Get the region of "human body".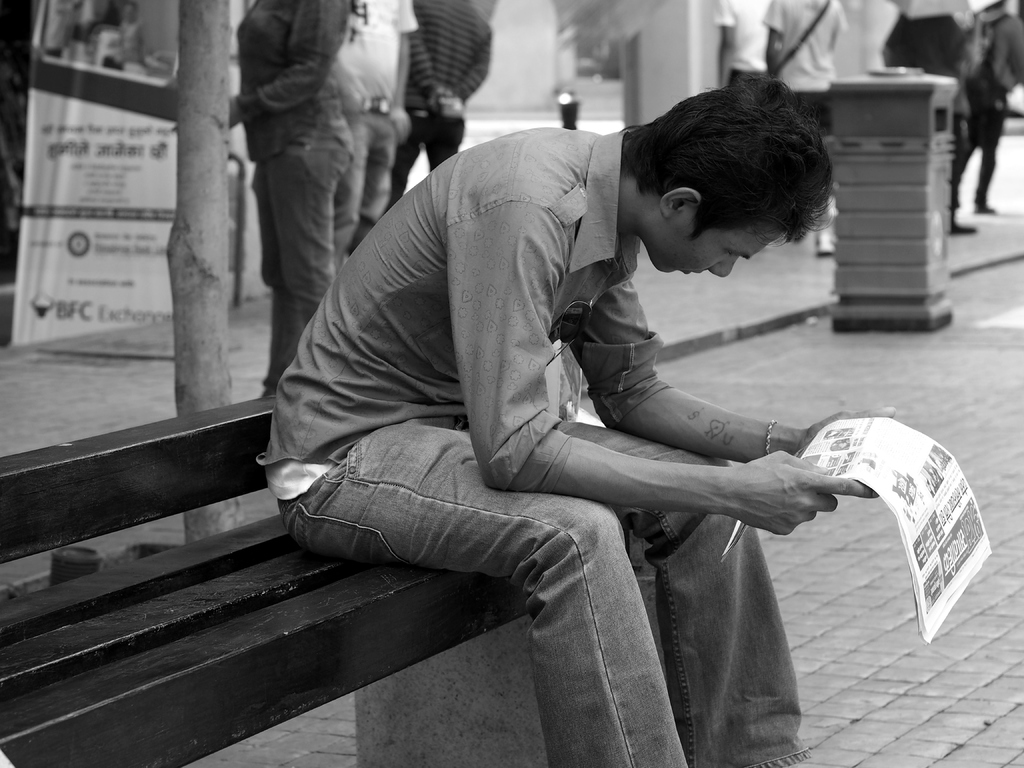
337,0,422,257.
